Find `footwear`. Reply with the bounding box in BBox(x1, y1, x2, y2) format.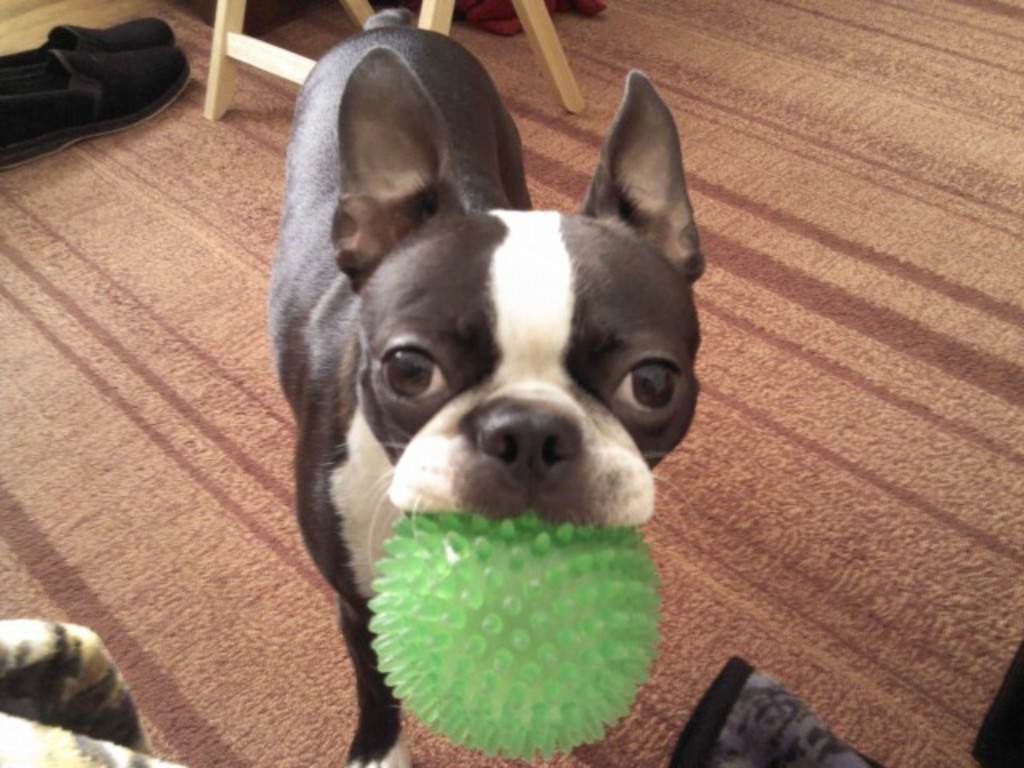
BBox(0, 50, 189, 171).
